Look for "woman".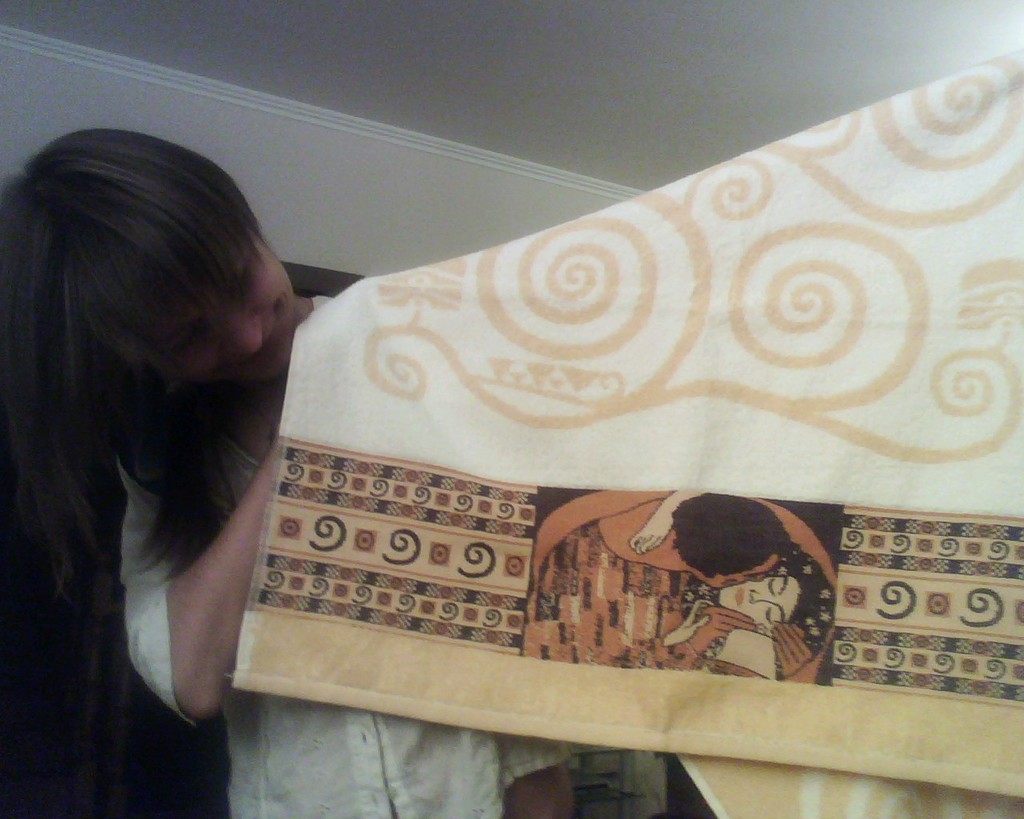
Found: detection(0, 122, 660, 818).
